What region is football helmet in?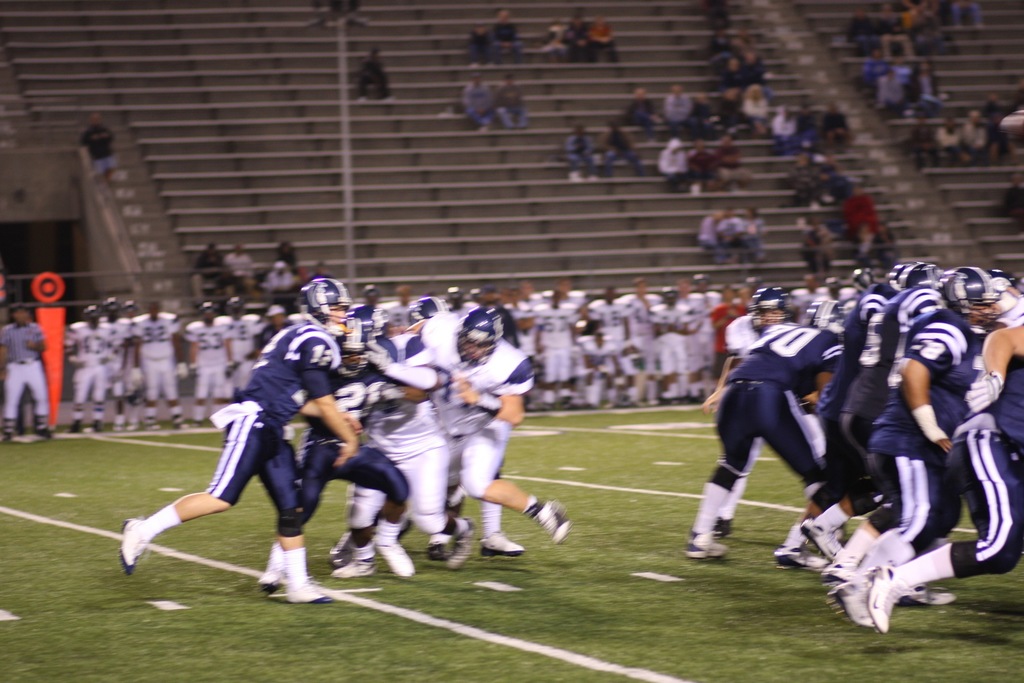
881, 245, 931, 287.
